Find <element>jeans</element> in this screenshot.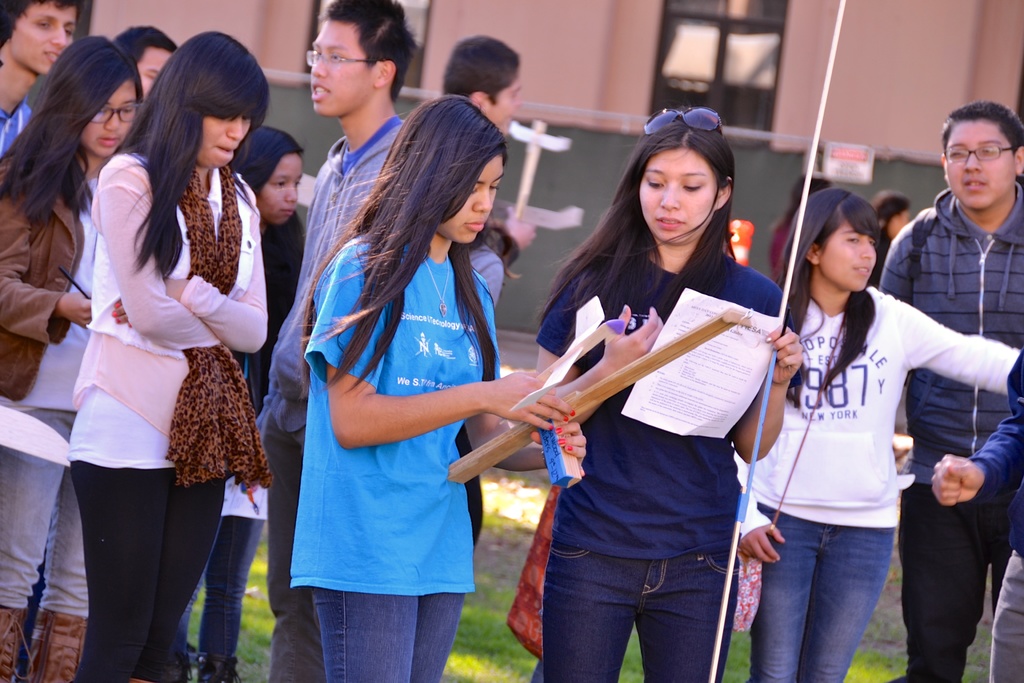
The bounding box for <element>jeans</element> is (0, 400, 93, 614).
